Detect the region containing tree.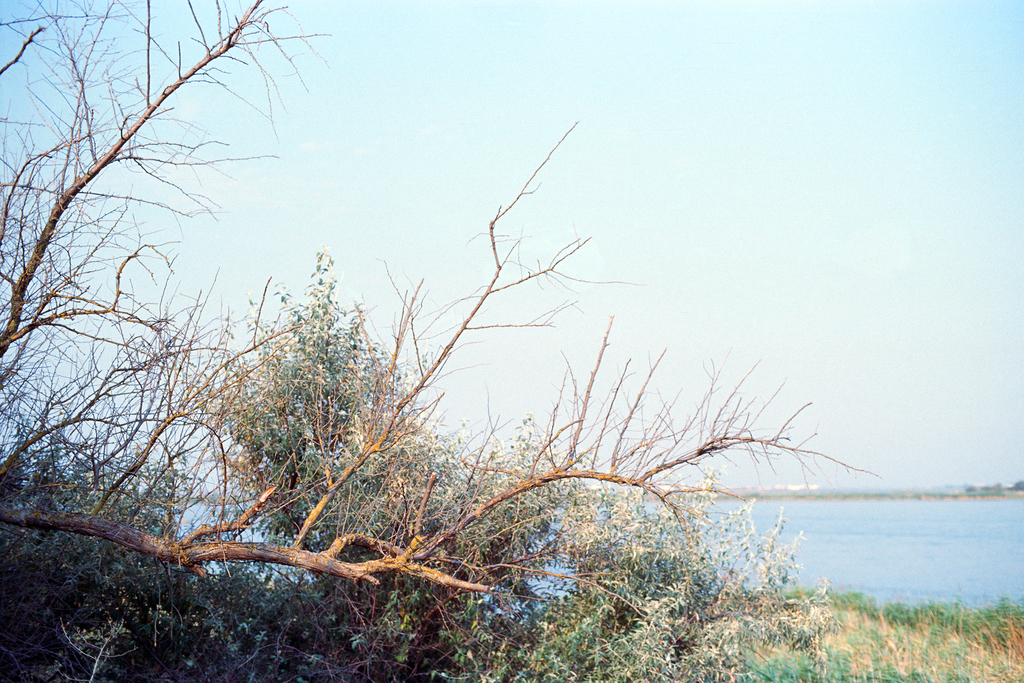
0/252/595/682.
